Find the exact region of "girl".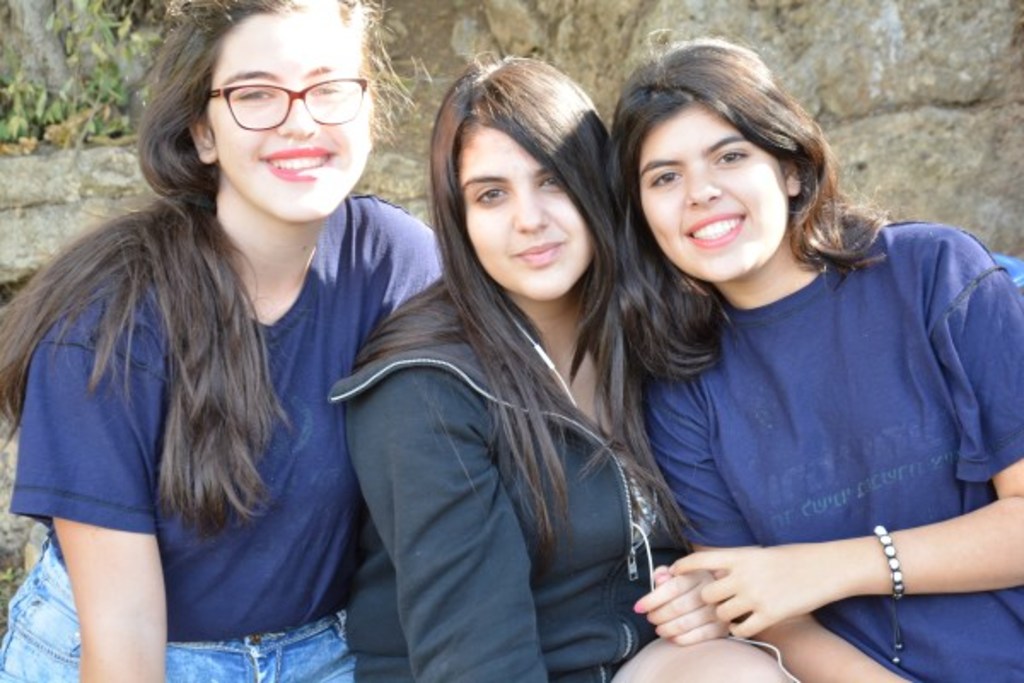
Exact region: l=328, t=48, r=799, b=681.
